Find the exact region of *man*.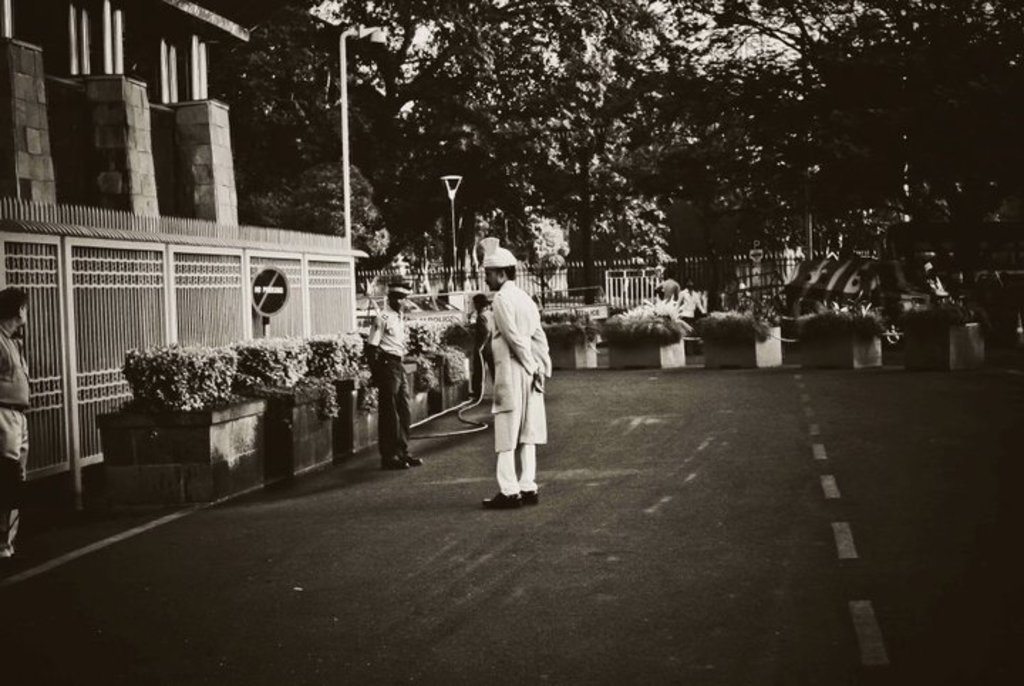
Exact region: <bbox>674, 278, 708, 322</bbox>.
